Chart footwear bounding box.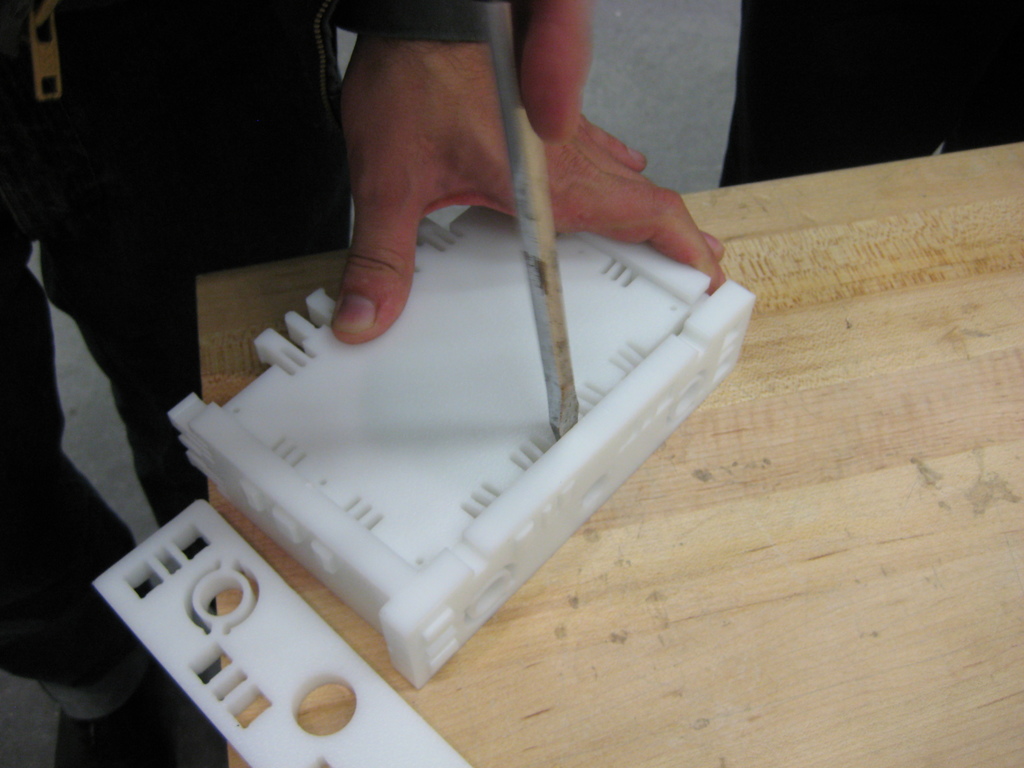
Charted: <box>56,691,159,767</box>.
